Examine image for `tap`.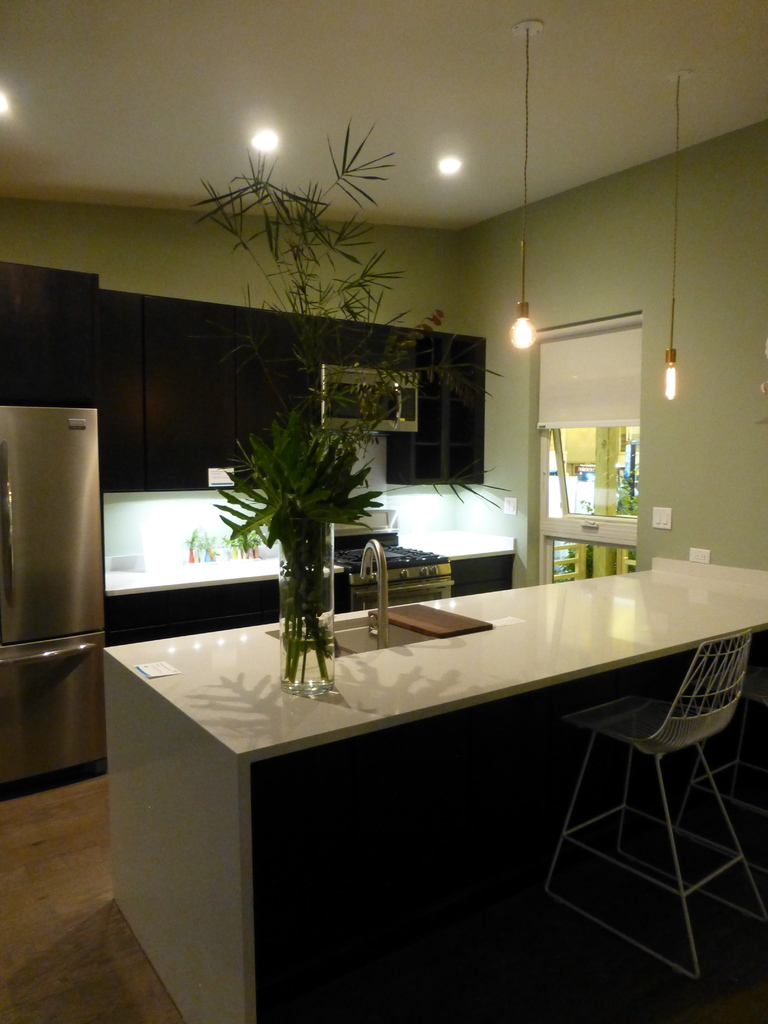
Examination result: <bbox>355, 536, 393, 650</bbox>.
